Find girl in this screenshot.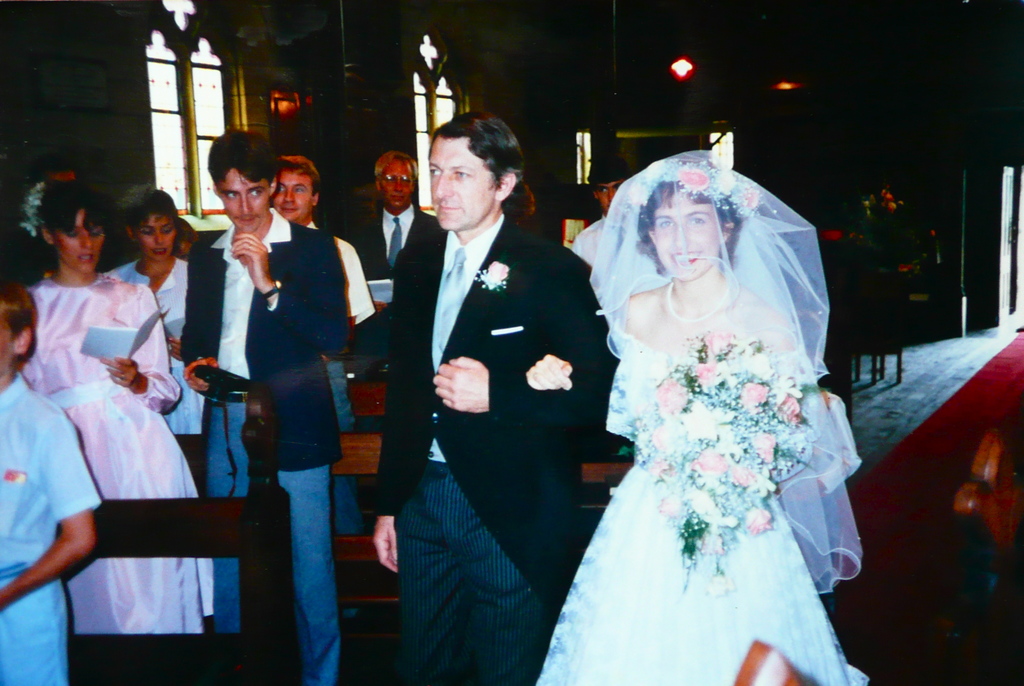
The bounding box for girl is bbox(21, 172, 212, 633).
